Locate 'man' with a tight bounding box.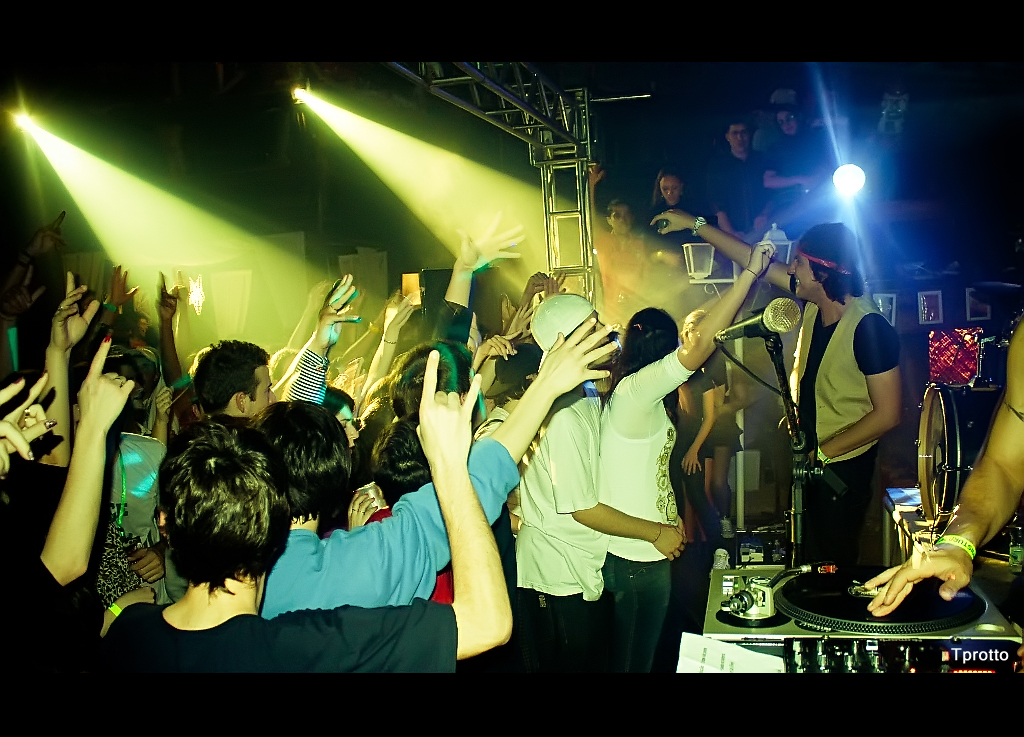
left=516, top=291, right=685, bottom=624.
